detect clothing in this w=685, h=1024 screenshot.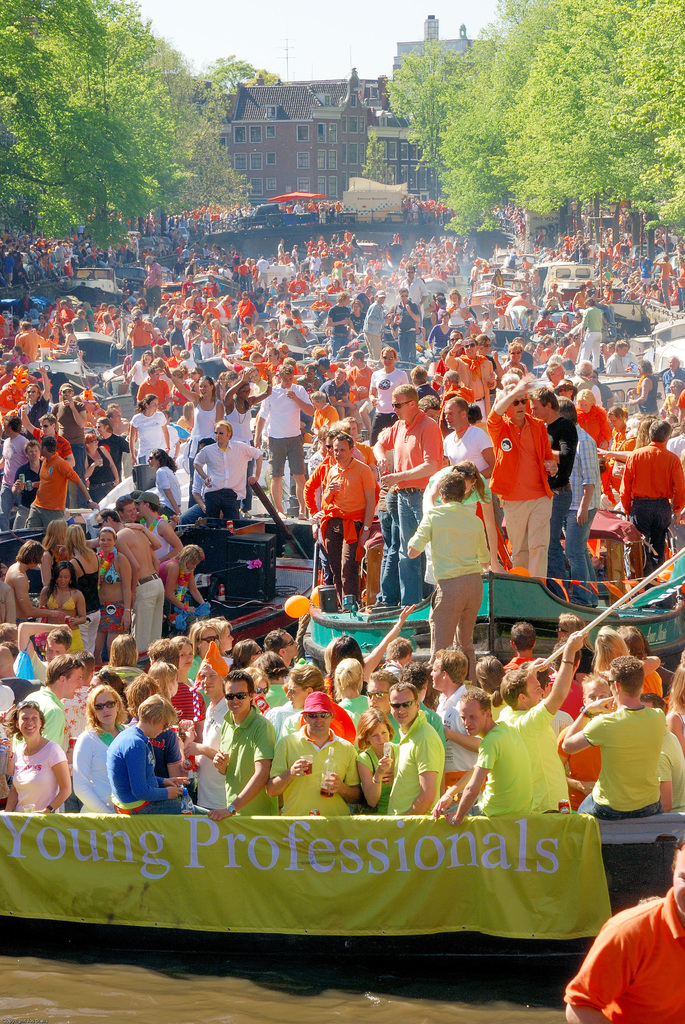
Detection: <bbox>561, 879, 684, 1023</bbox>.
